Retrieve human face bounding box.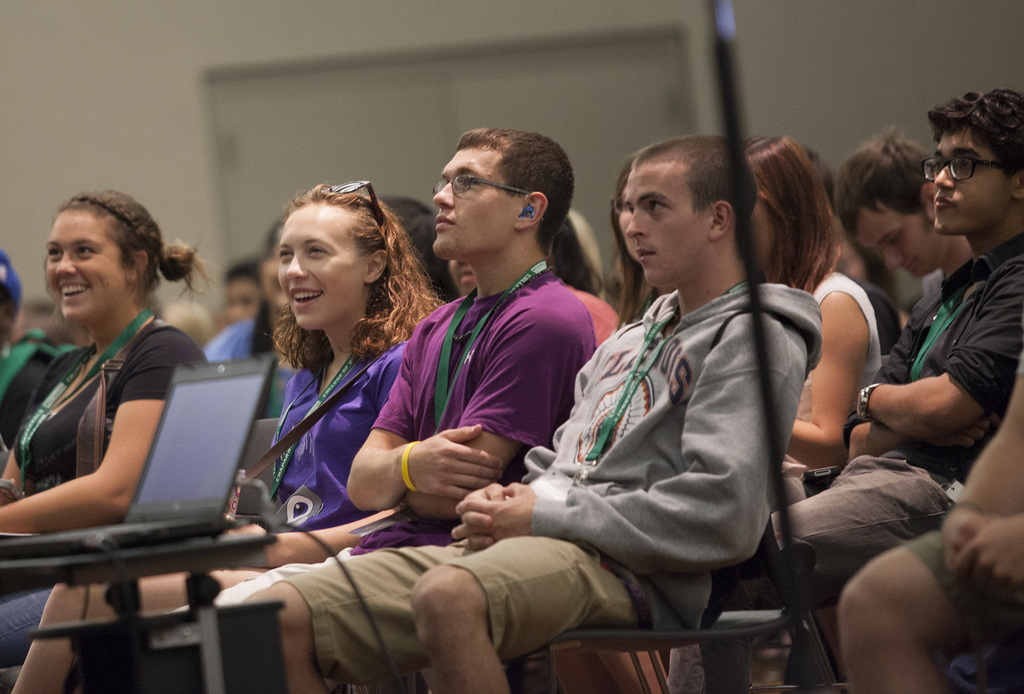
Bounding box: box=[430, 147, 519, 257].
